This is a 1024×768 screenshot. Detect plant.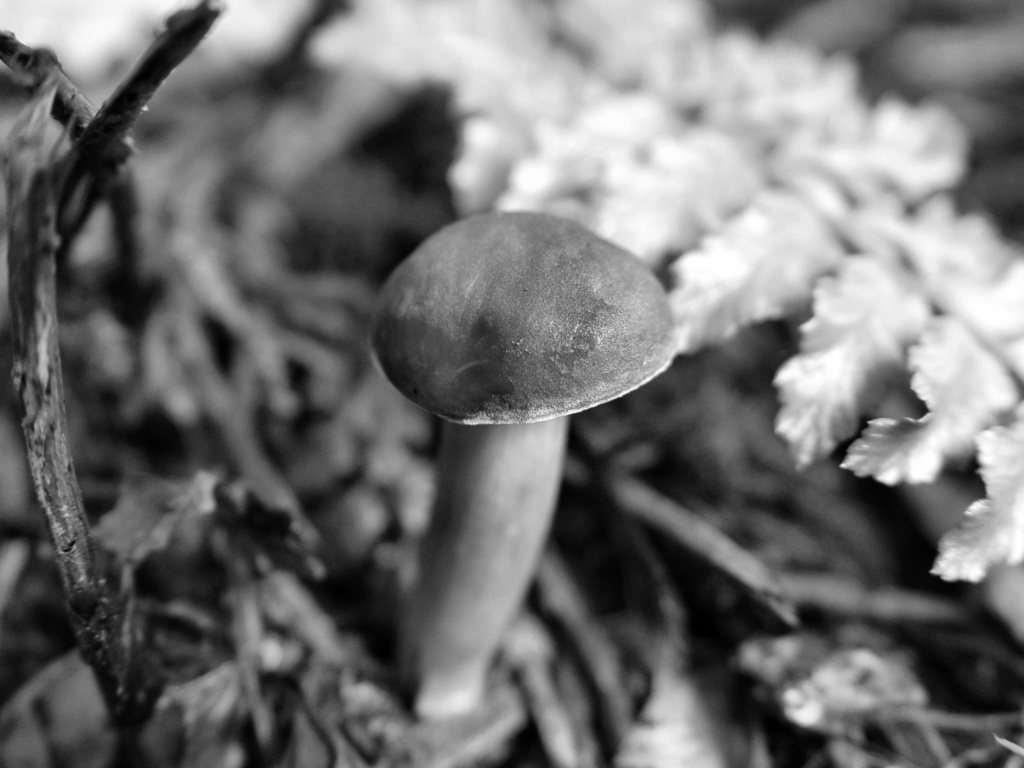
pyautogui.locateOnScreen(378, 207, 678, 718).
